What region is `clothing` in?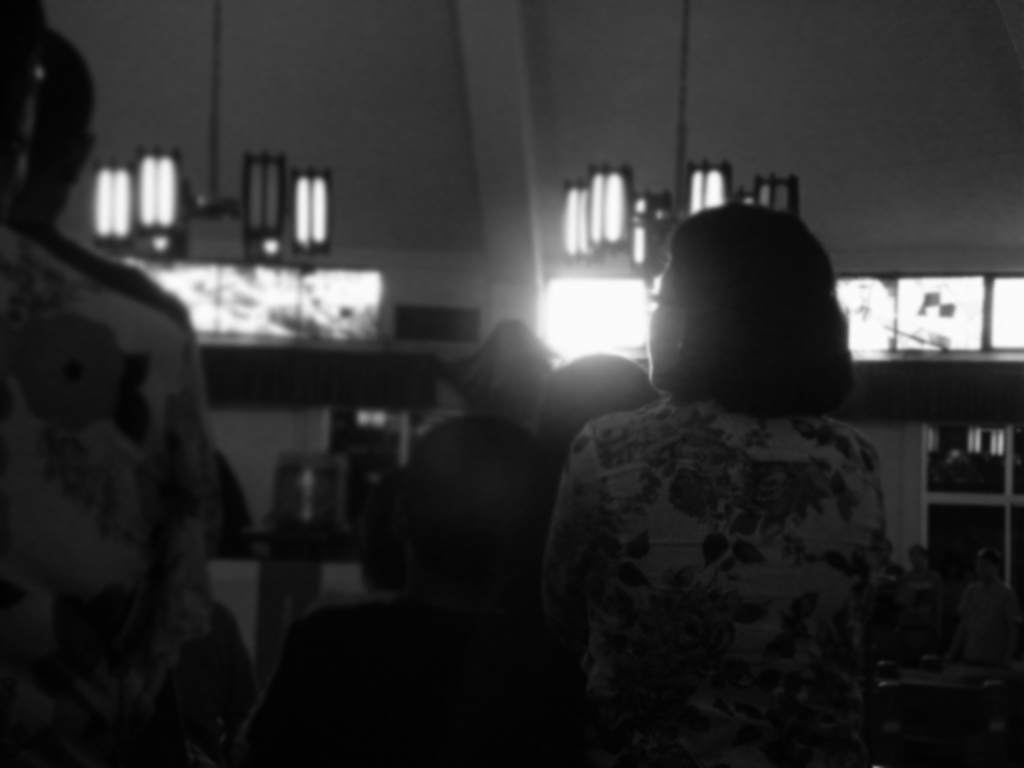
bbox=(0, 222, 206, 767).
